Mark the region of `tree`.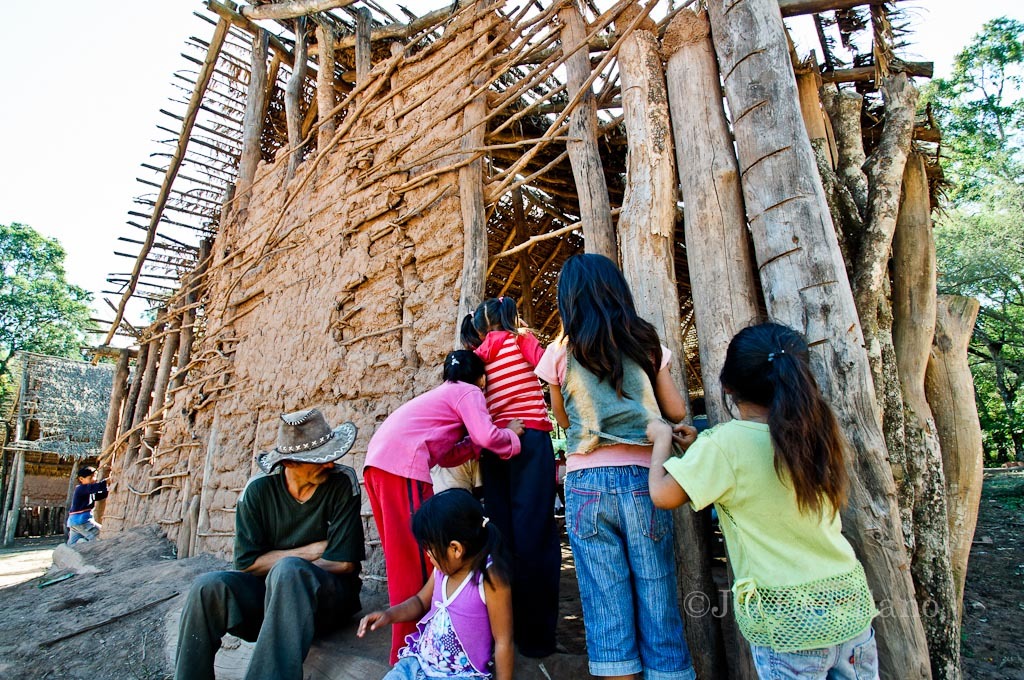
Region: [left=0, top=220, right=105, bottom=377].
